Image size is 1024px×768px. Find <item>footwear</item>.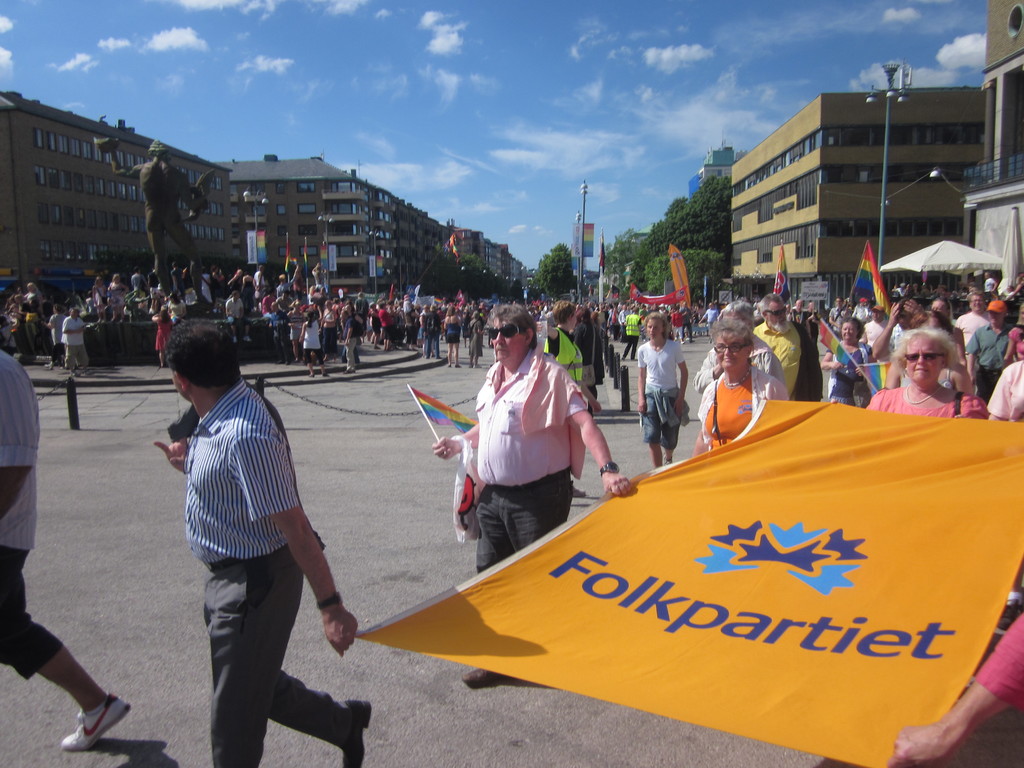
left=317, top=371, right=330, bottom=379.
